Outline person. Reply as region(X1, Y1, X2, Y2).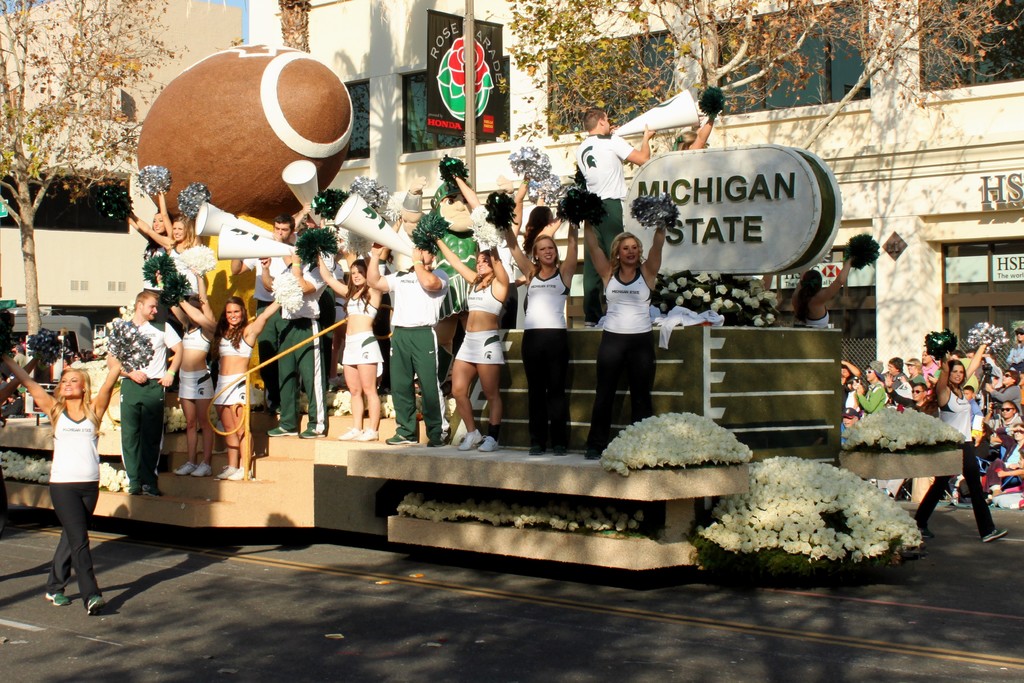
region(180, 294, 280, 479).
